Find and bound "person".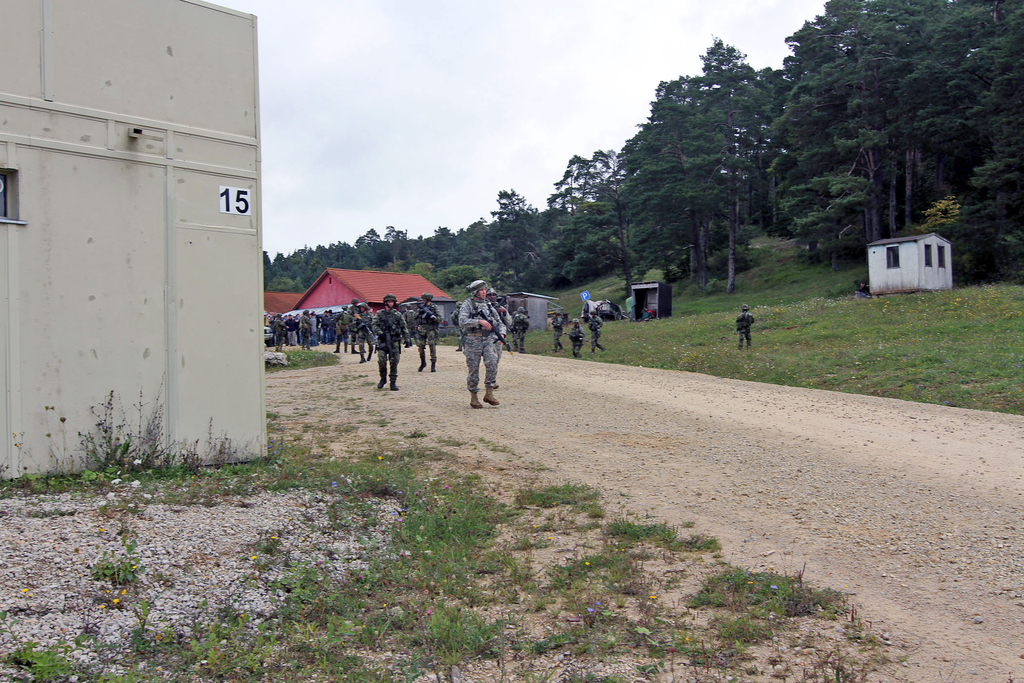
Bound: <bbox>509, 308, 528, 350</bbox>.
